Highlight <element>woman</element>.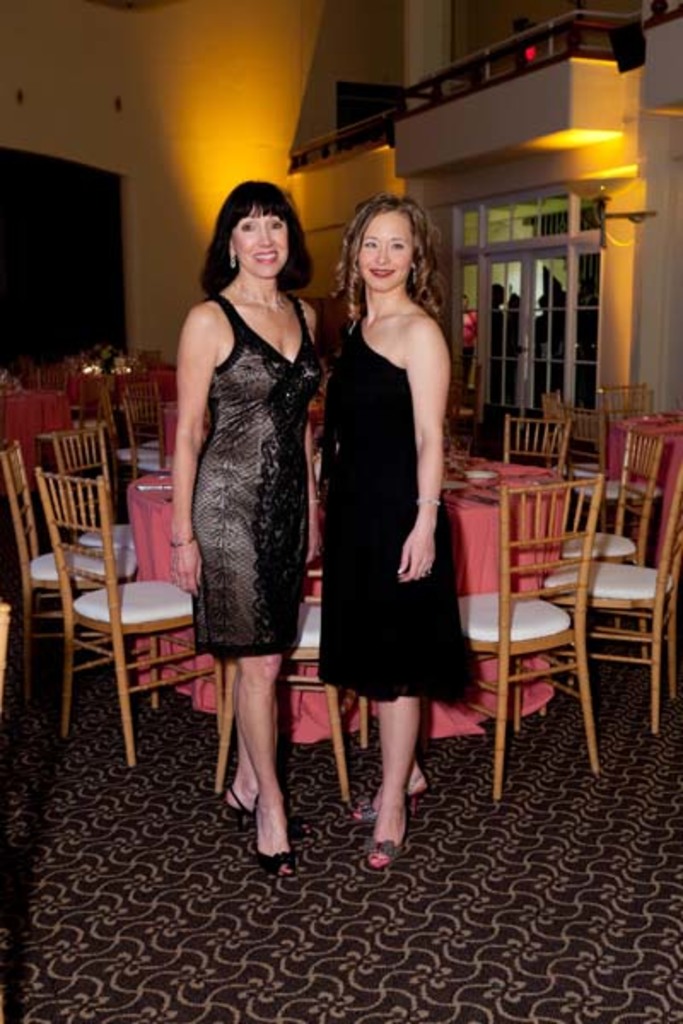
Highlighted region: (left=321, top=160, right=463, bottom=765).
